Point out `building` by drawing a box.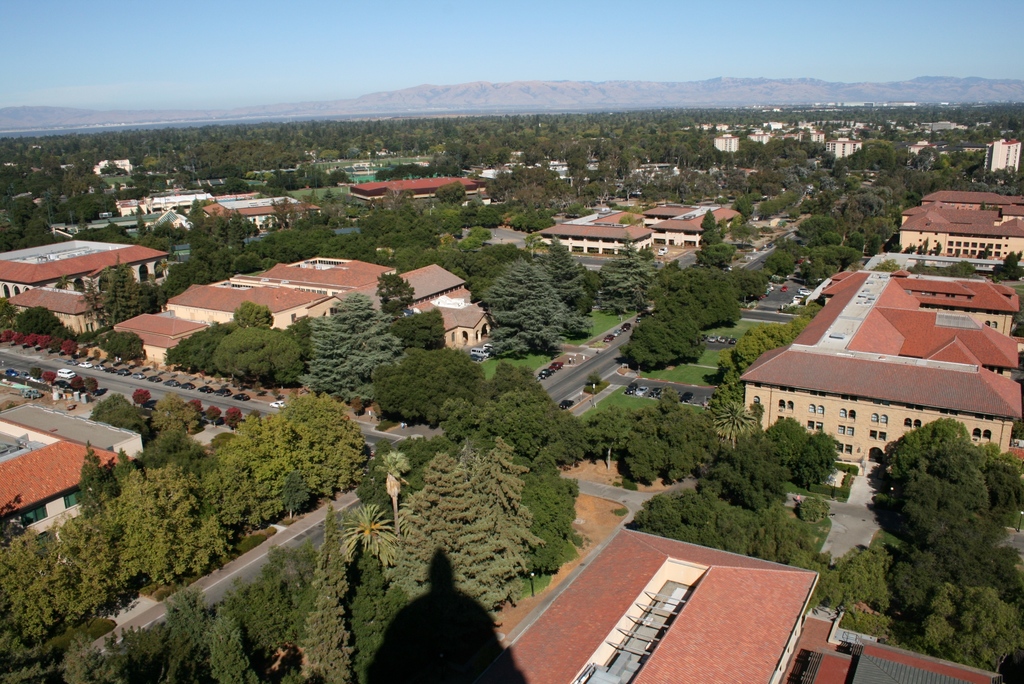
select_region(482, 526, 822, 683).
